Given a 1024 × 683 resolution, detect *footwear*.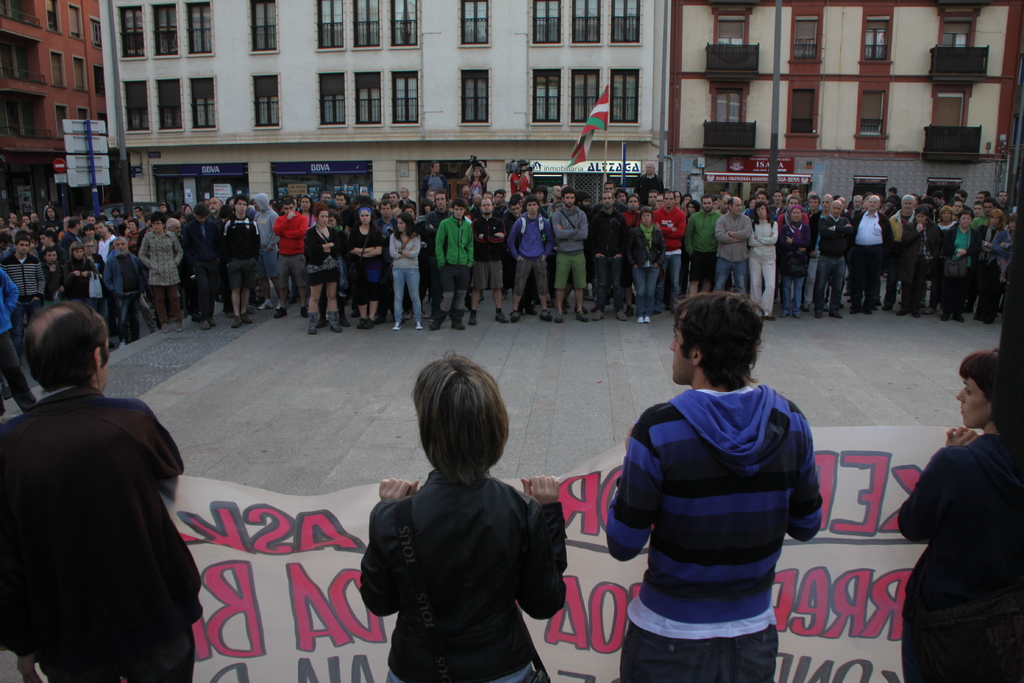
[159, 323, 170, 335].
